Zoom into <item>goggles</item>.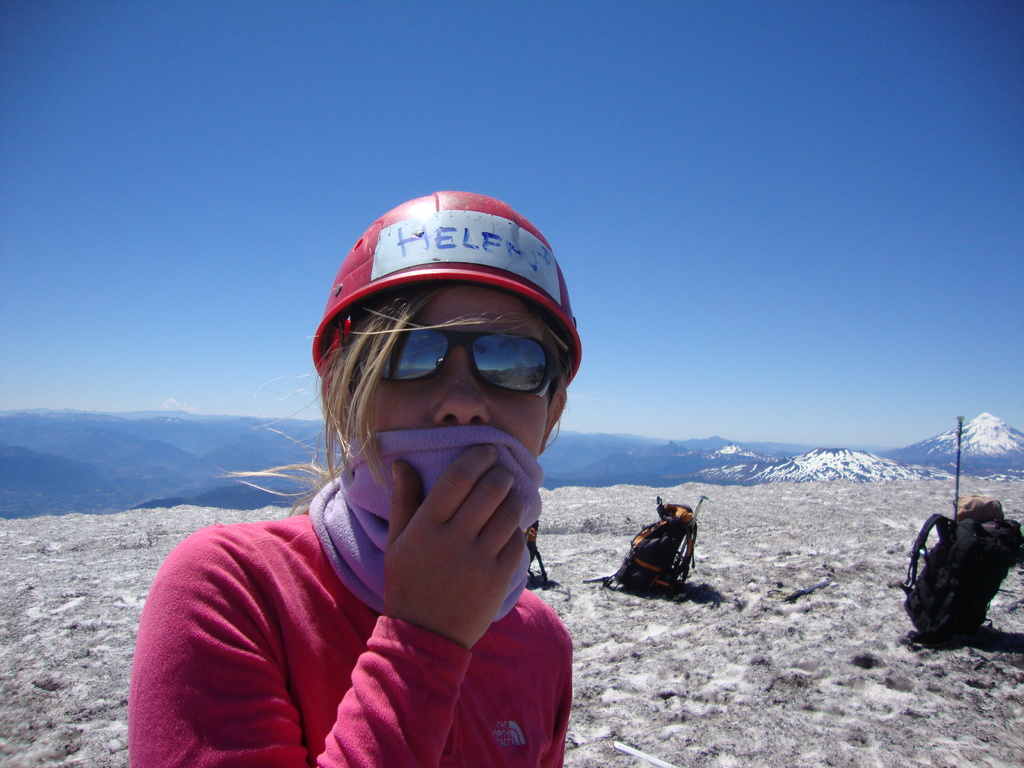
Zoom target: pyautogui.locateOnScreen(328, 310, 567, 413).
